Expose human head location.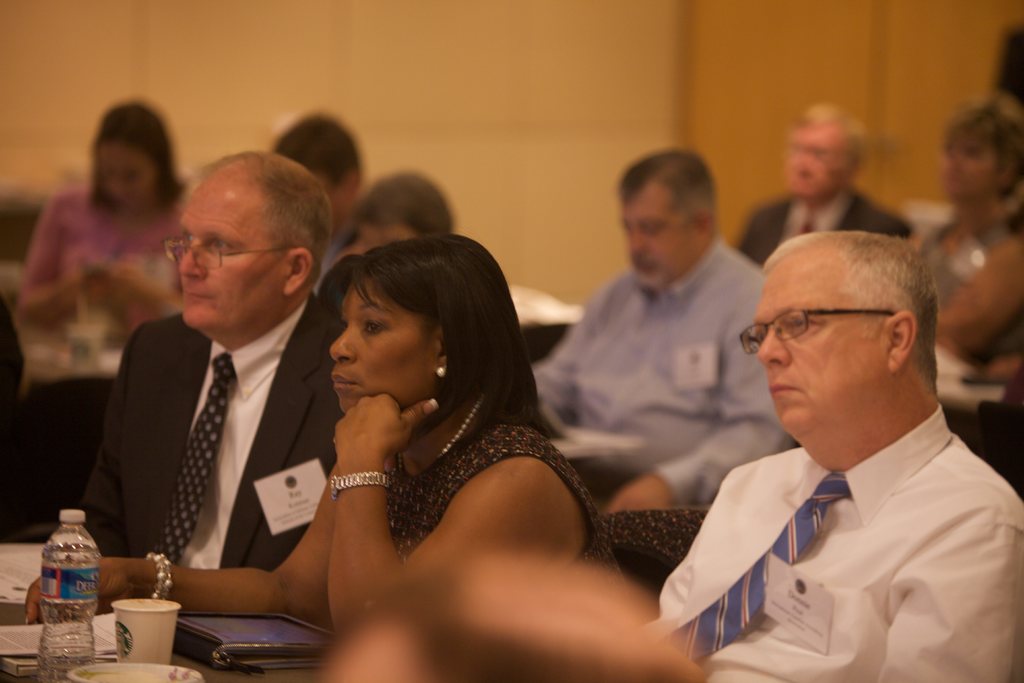
Exposed at 90 101 176 212.
